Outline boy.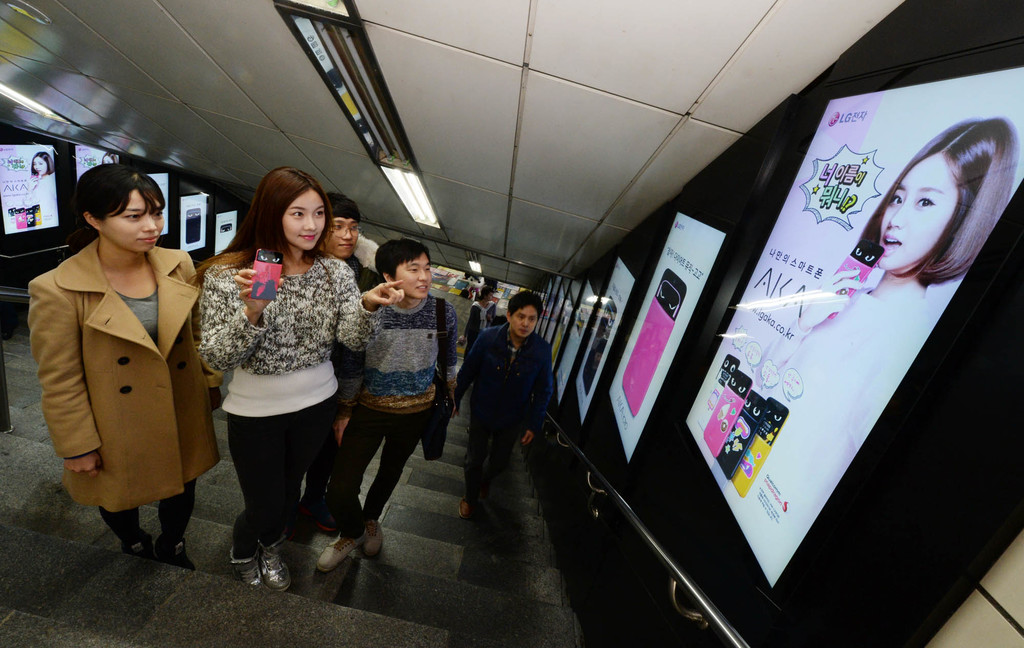
Outline: 317:236:456:572.
